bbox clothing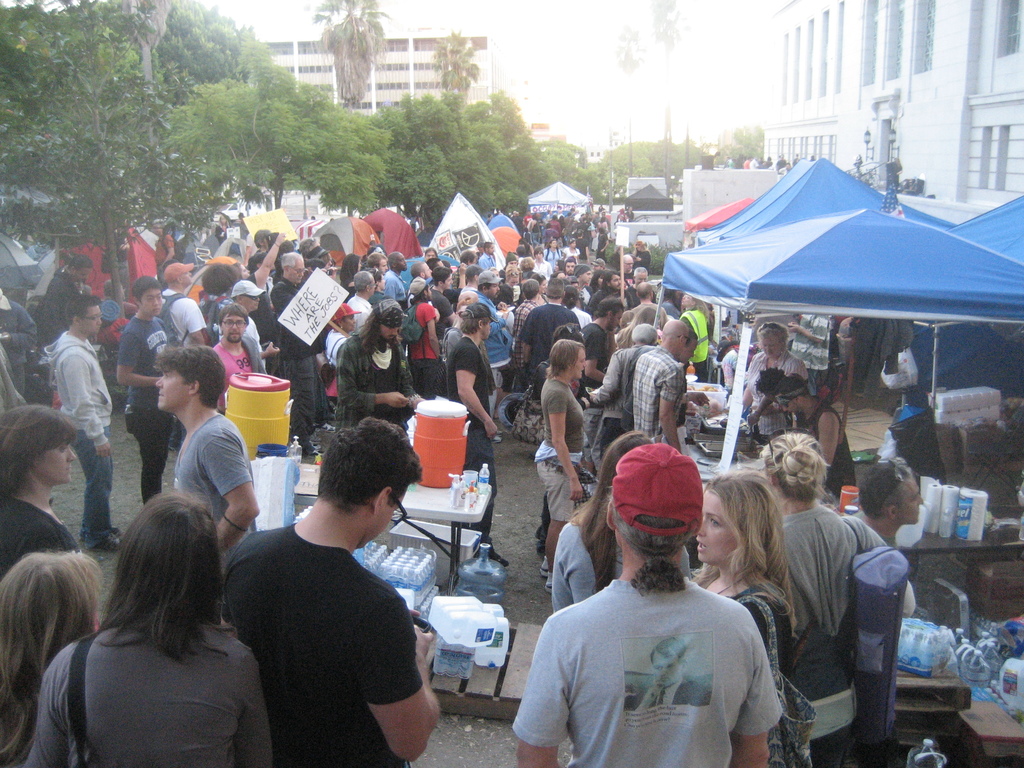
{"left": 735, "top": 351, "right": 817, "bottom": 451}
